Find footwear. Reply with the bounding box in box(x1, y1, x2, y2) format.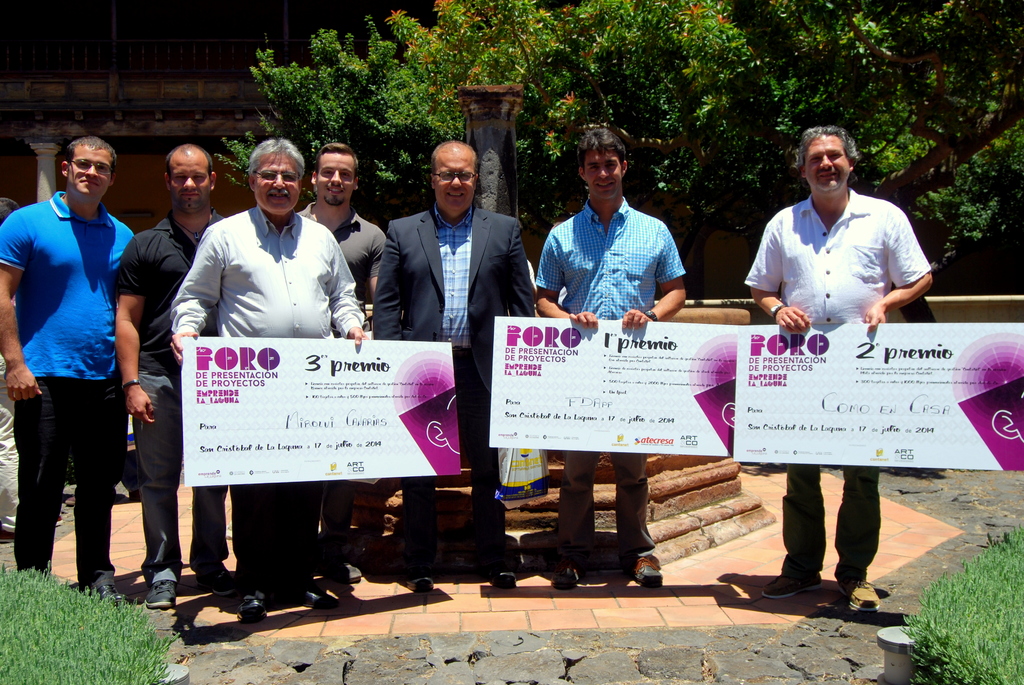
box(0, 526, 17, 542).
